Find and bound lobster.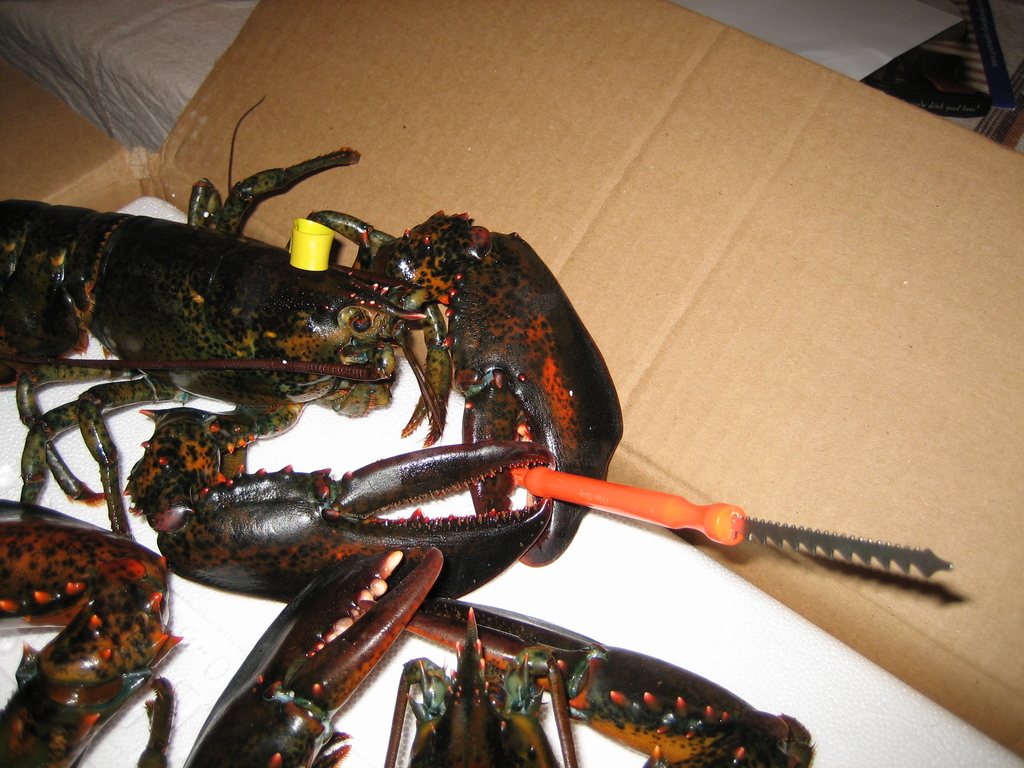
Bound: box(0, 503, 168, 767).
